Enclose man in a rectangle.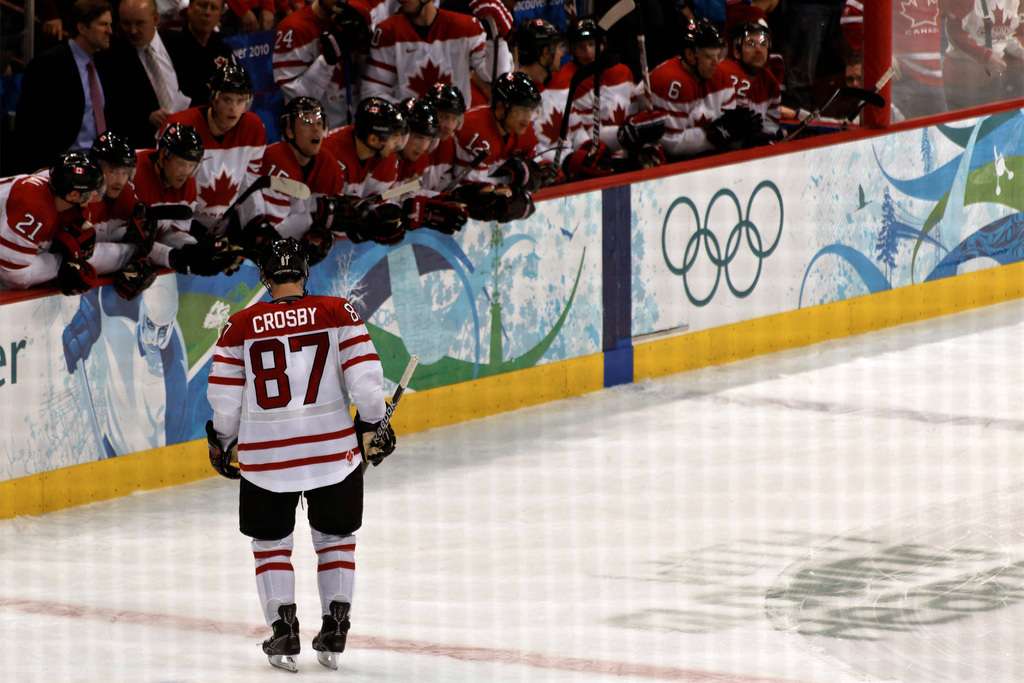
842:50:904:125.
